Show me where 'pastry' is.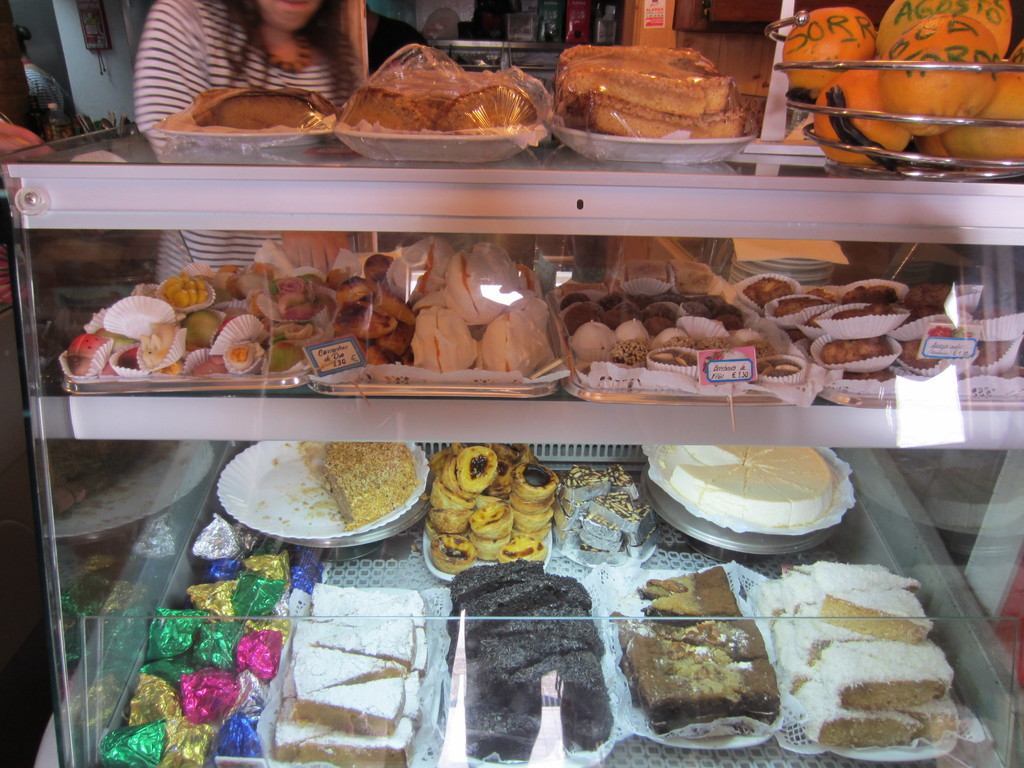
'pastry' is at 296, 675, 403, 737.
